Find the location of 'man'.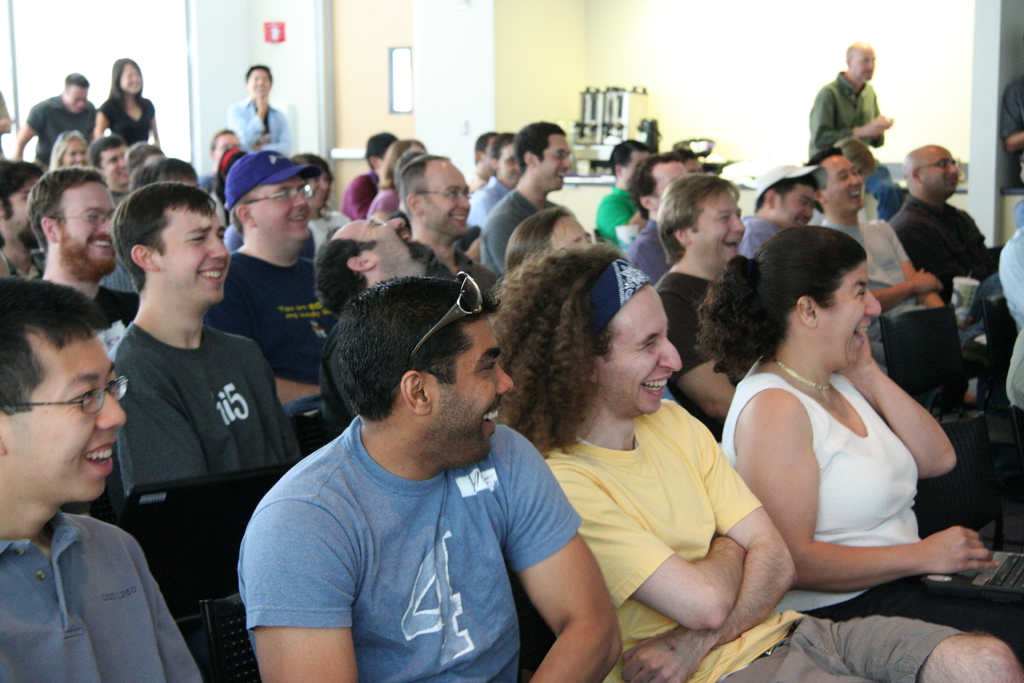
Location: (0, 279, 207, 682).
